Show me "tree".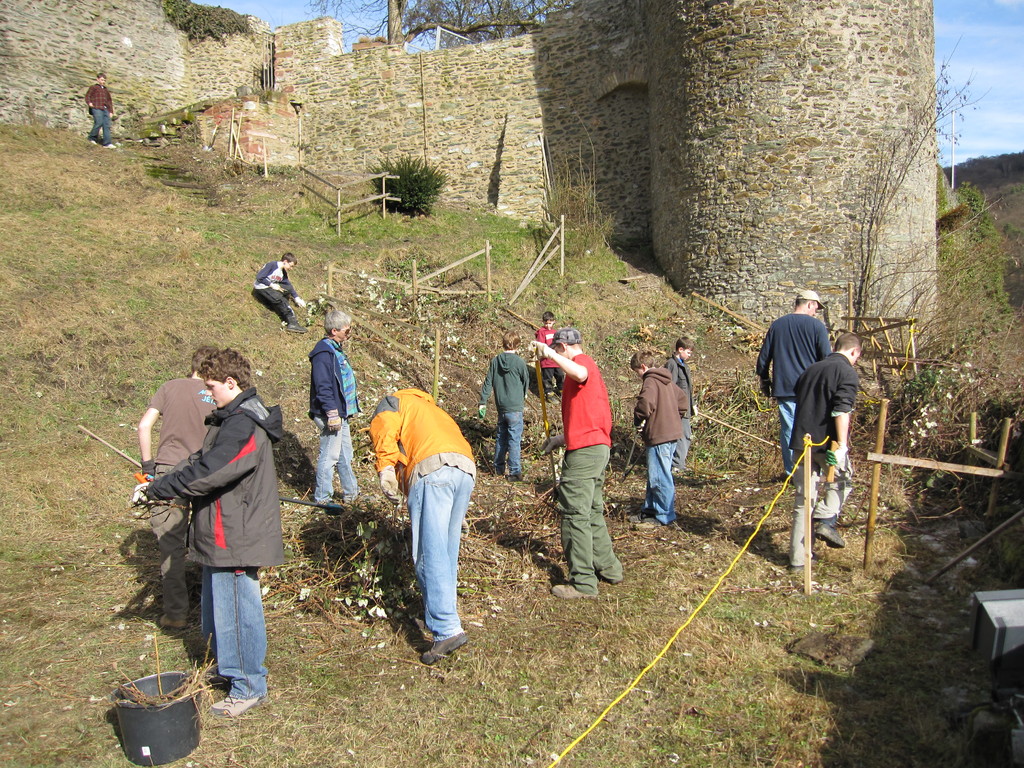
"tree" is here: (307, 0, 572, 45).
